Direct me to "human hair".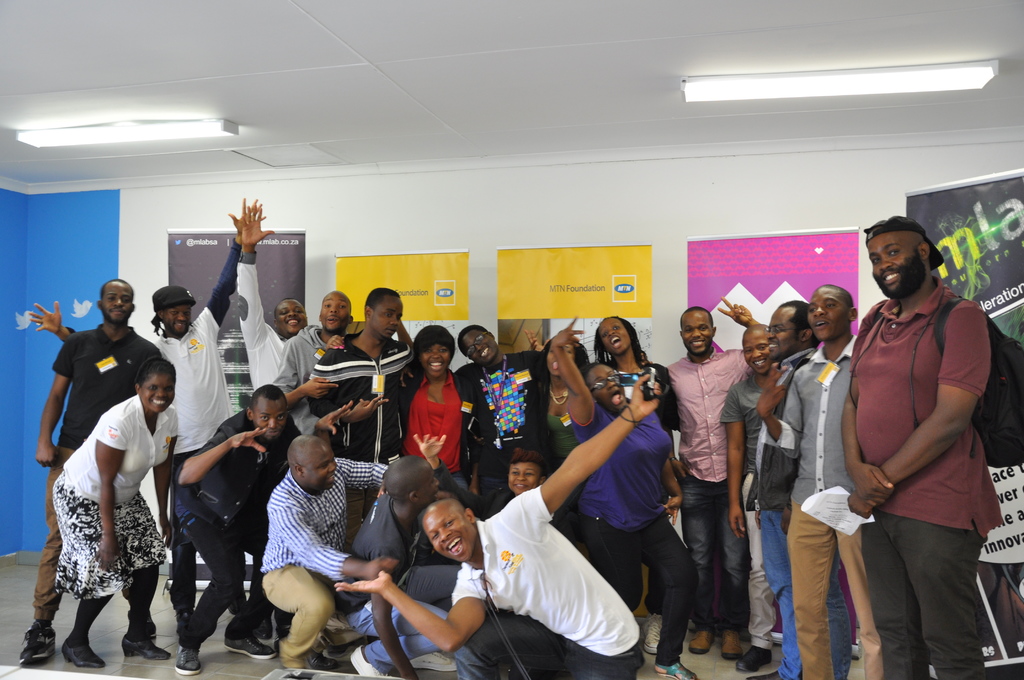
Direction: region(593, 312, 644, 364).
